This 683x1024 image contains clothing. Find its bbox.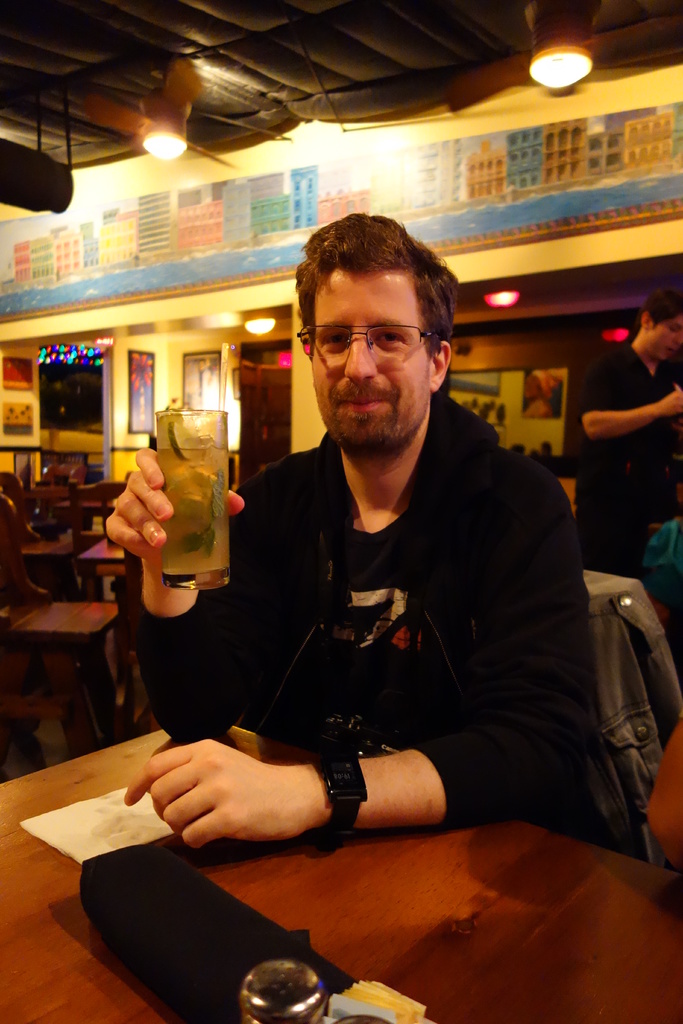
575,568,682,865.
